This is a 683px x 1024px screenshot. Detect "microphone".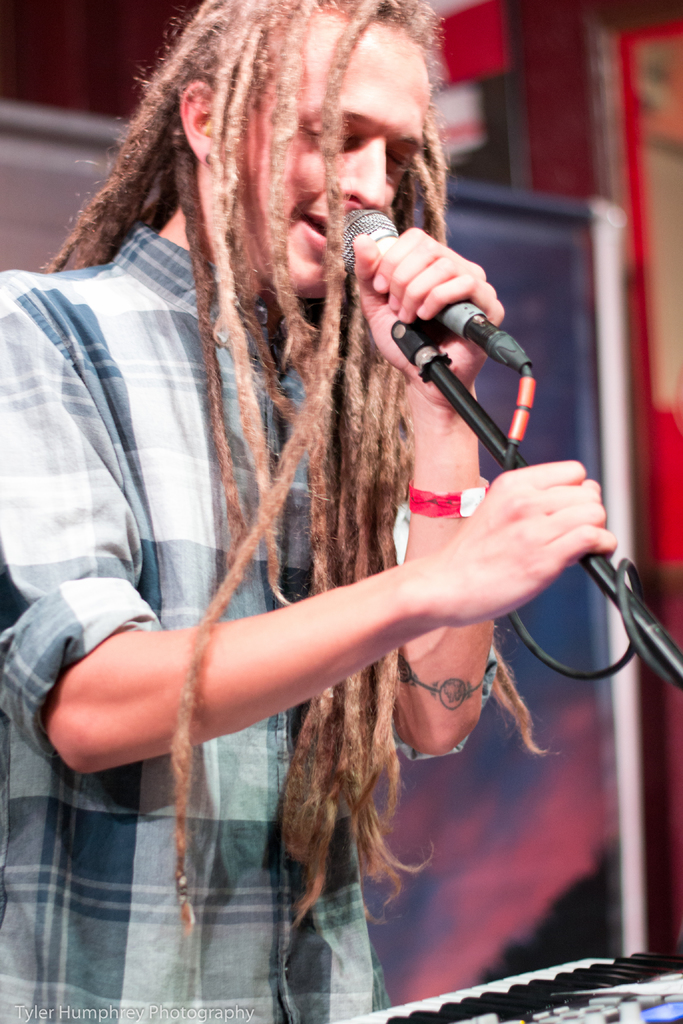
box(341, 207, 522, 388).
